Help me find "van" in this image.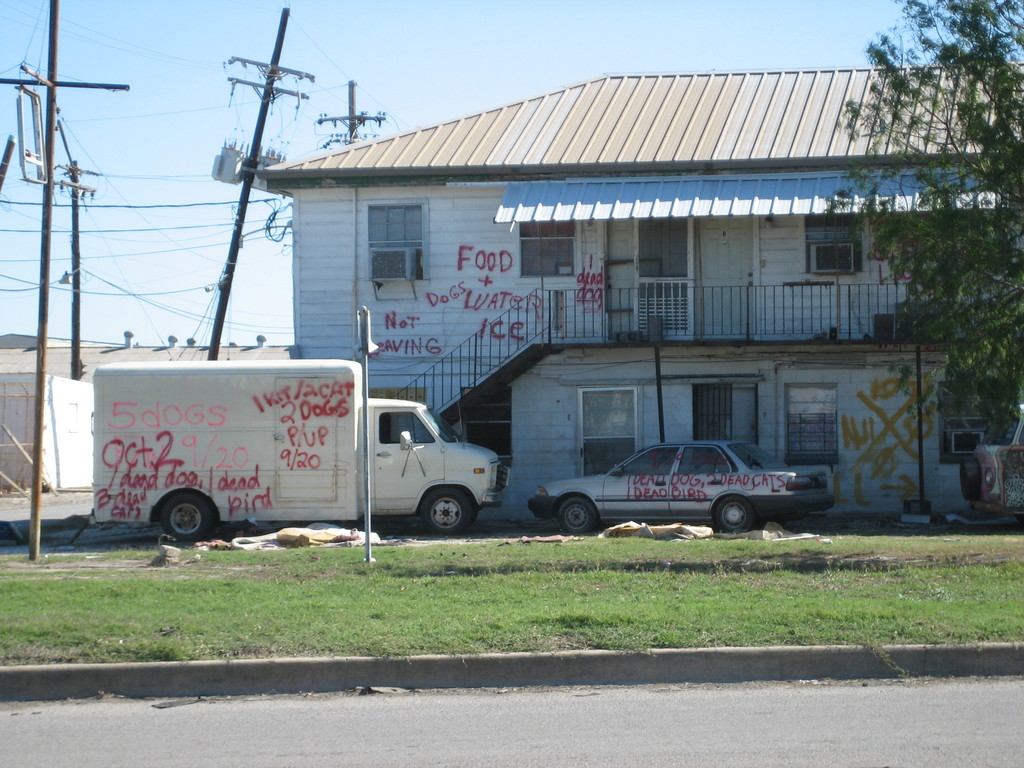
Found it: <region>95, 359, 511, 535</region>.
